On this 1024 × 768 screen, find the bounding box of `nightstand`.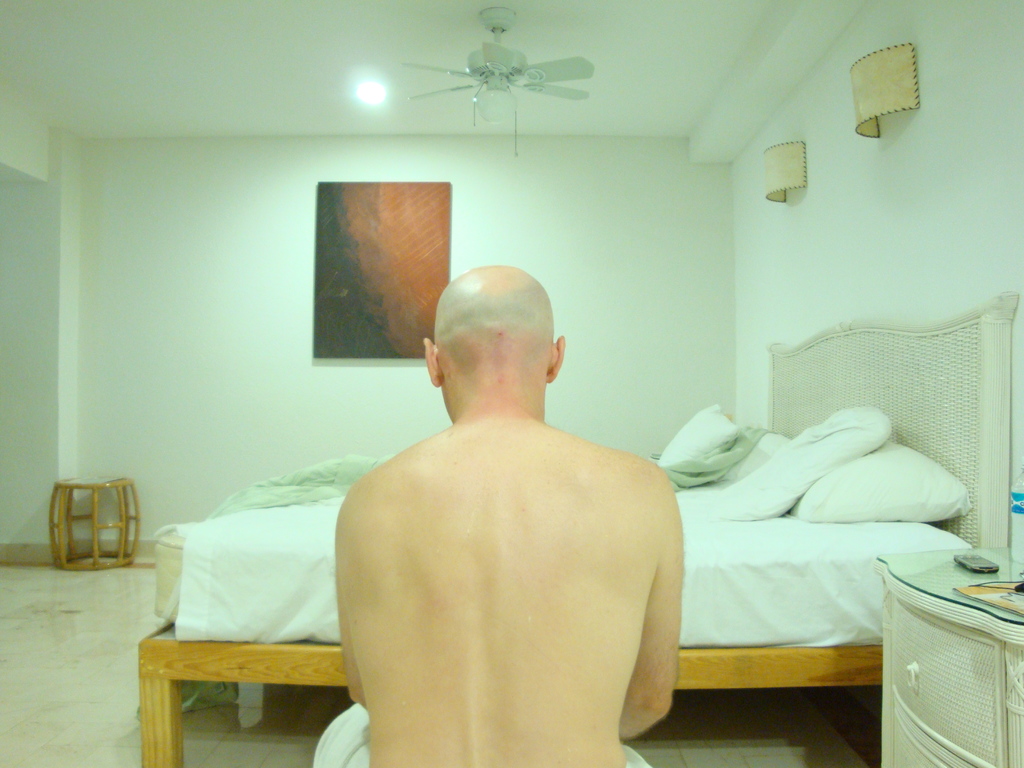
Bounding box: bbox=(45, 465, 148, 580).
